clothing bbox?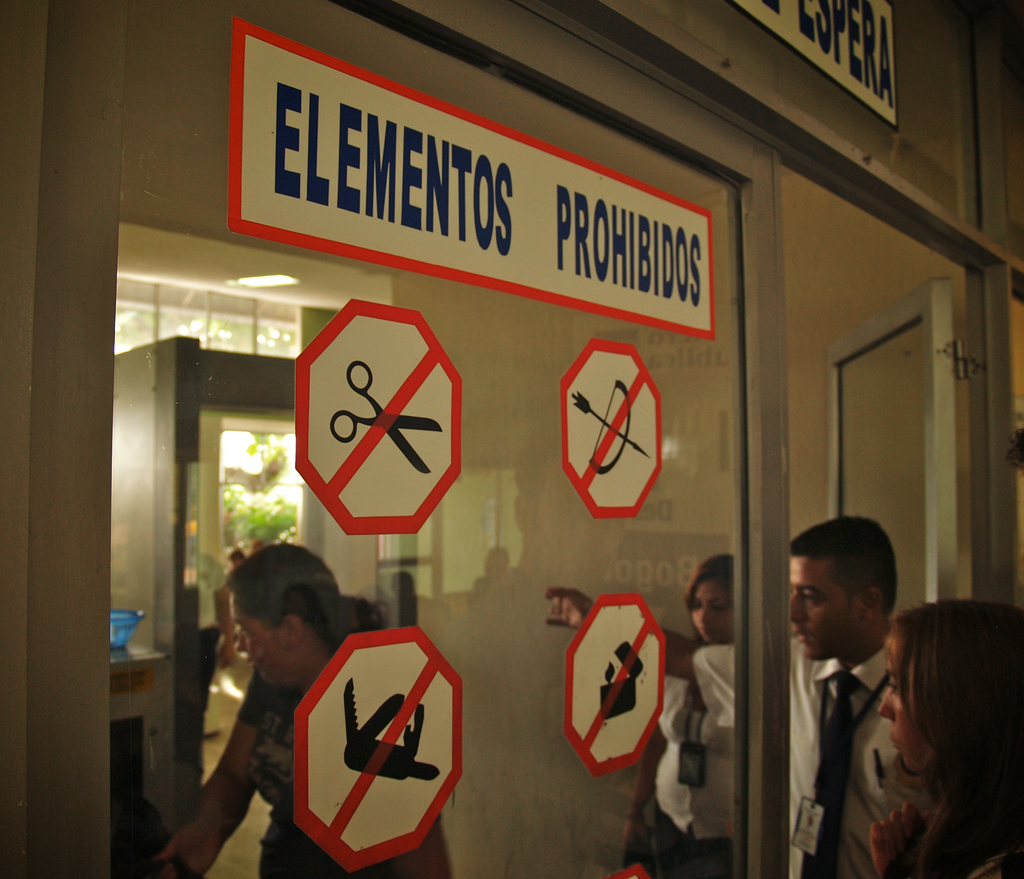
(898, 769, 1023, 872)
